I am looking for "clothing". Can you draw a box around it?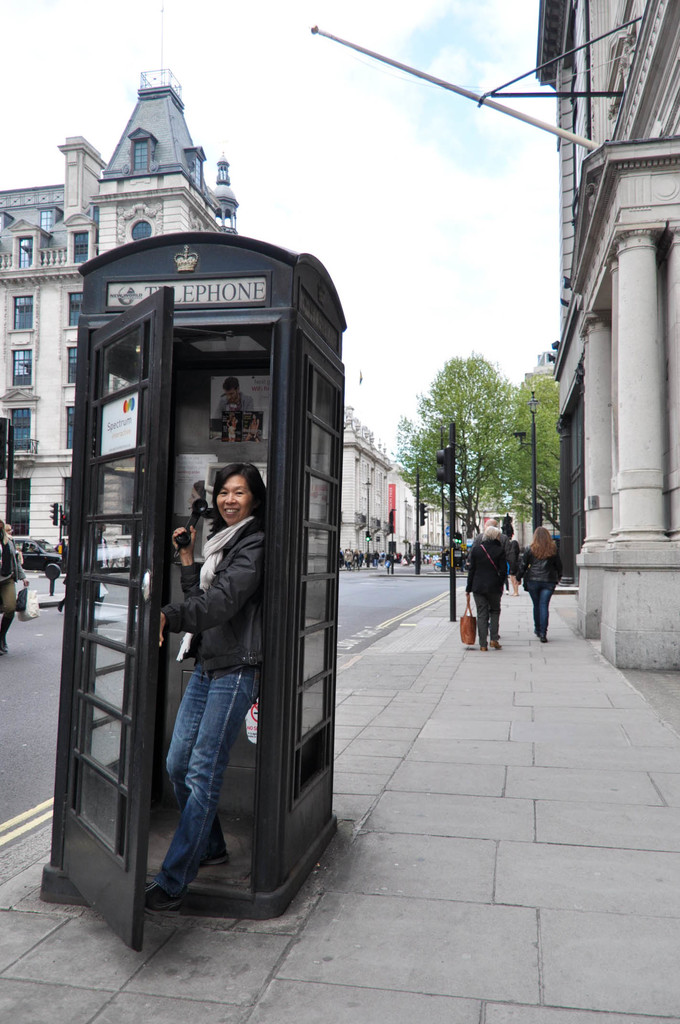
Sure, the bounding box is select_region(465, 540, 504, 643).
